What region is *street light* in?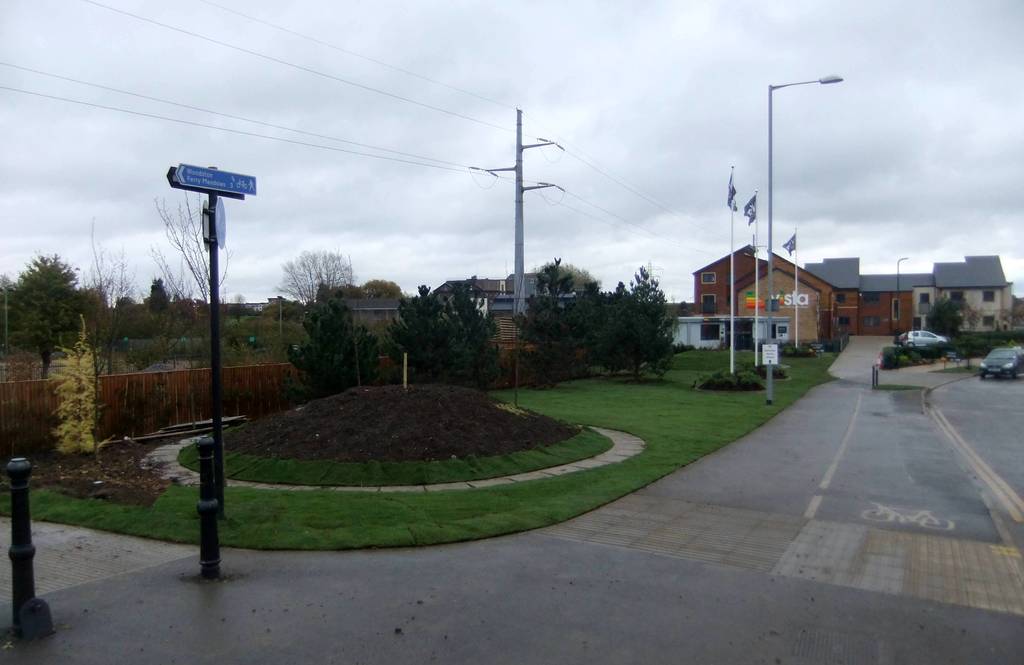
pyautogui.locateOnScreen(131, 135, 257, 545).
